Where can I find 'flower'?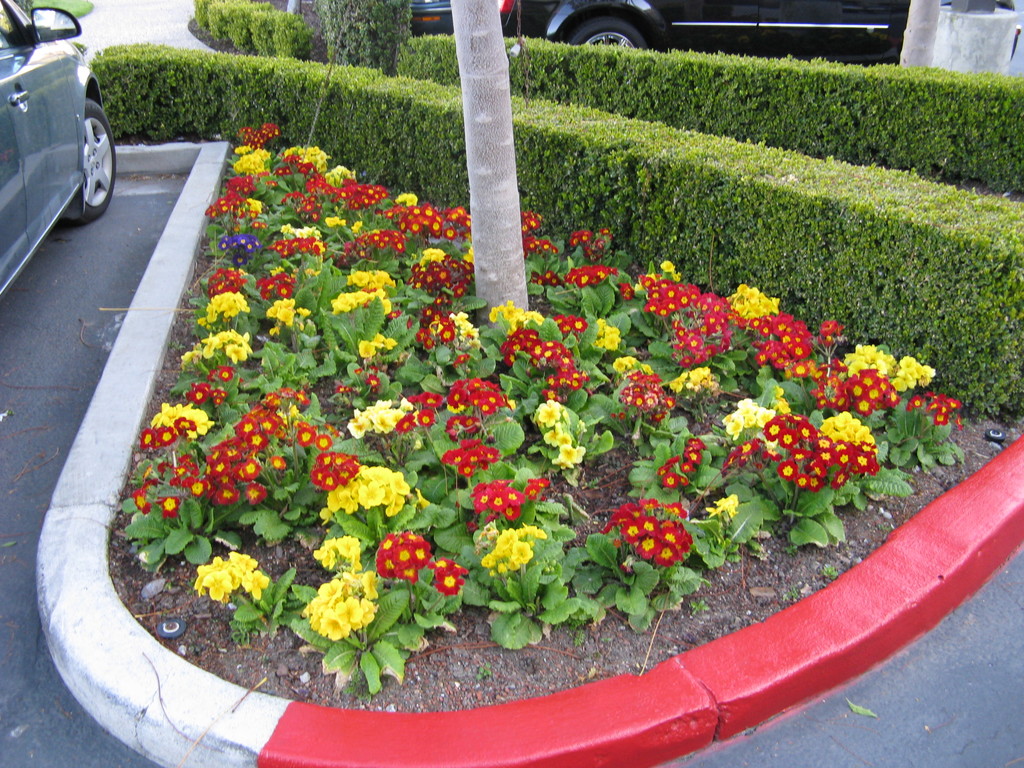
You can find it at bbox(134, 460, 153, 481).
